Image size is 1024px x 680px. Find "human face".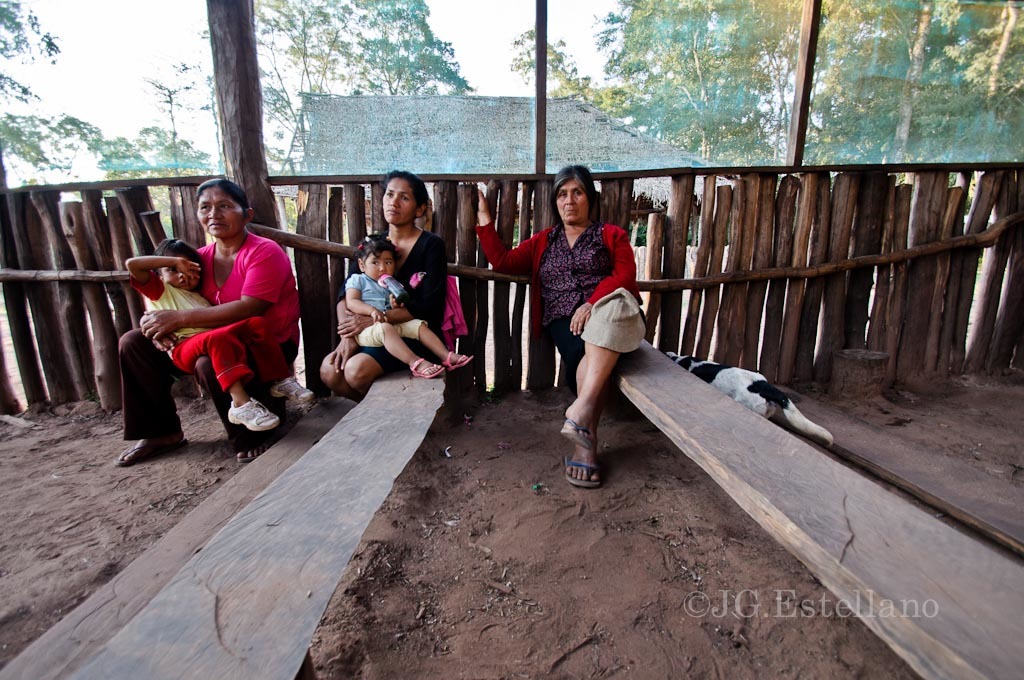
rect(557, 179, 587, 222).
